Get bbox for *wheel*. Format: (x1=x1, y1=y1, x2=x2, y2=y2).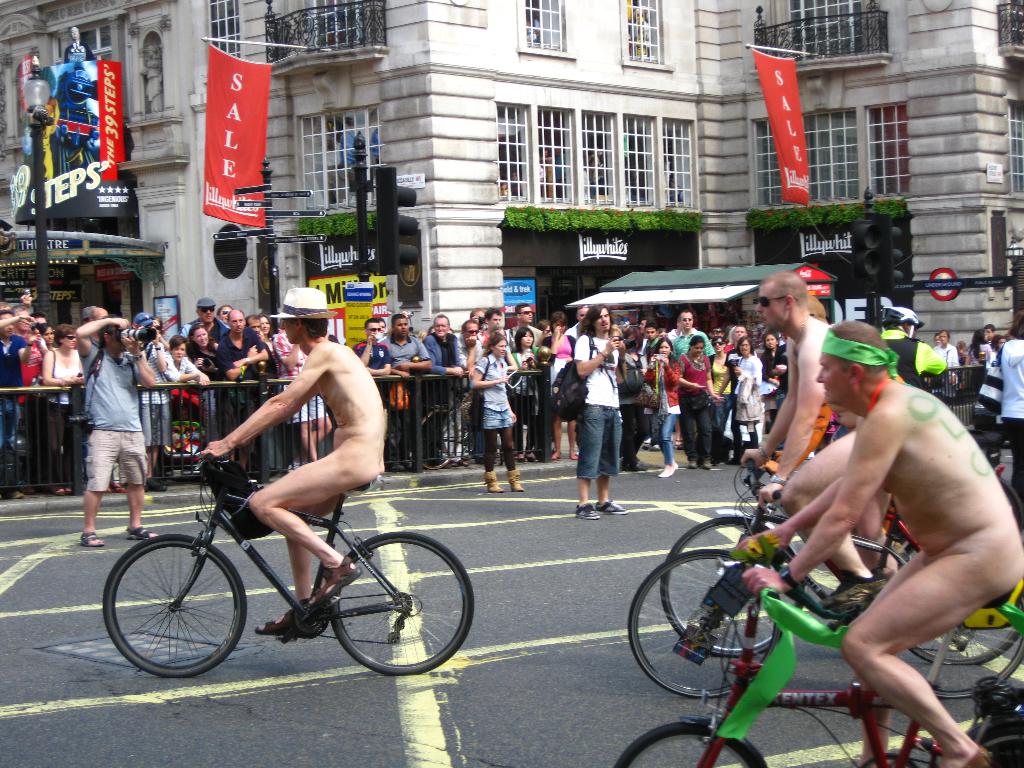
(x1=909, y1=602, x2=1023, y2=663).
